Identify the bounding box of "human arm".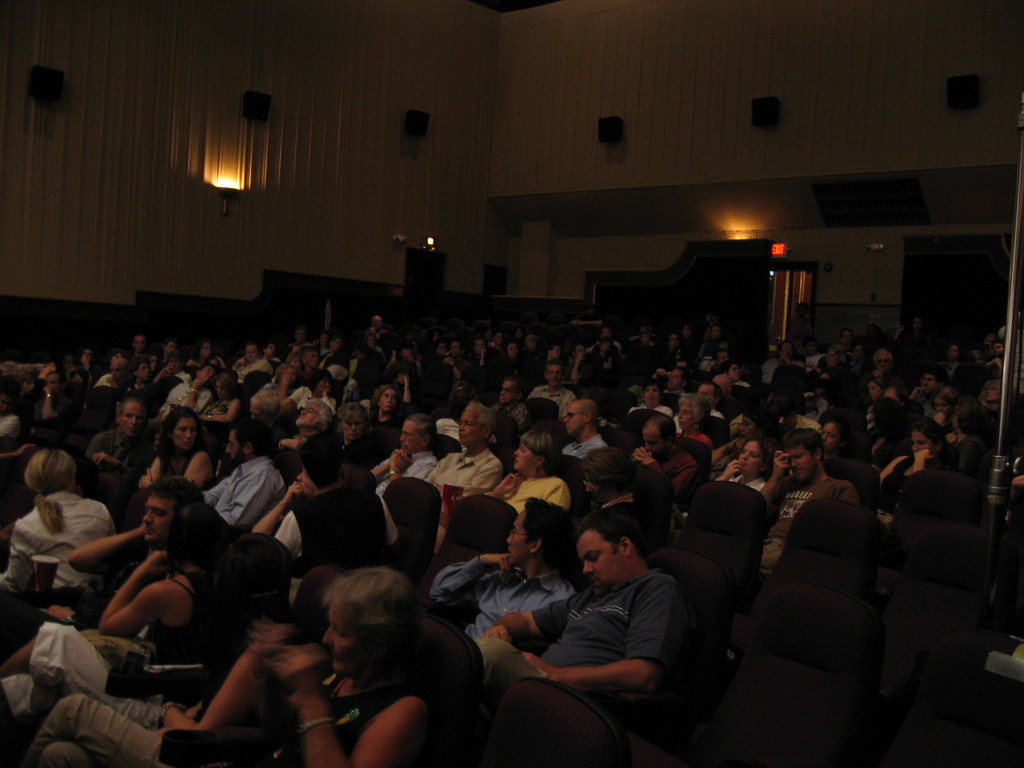
<region>99, 505, 120, 537</region>.
